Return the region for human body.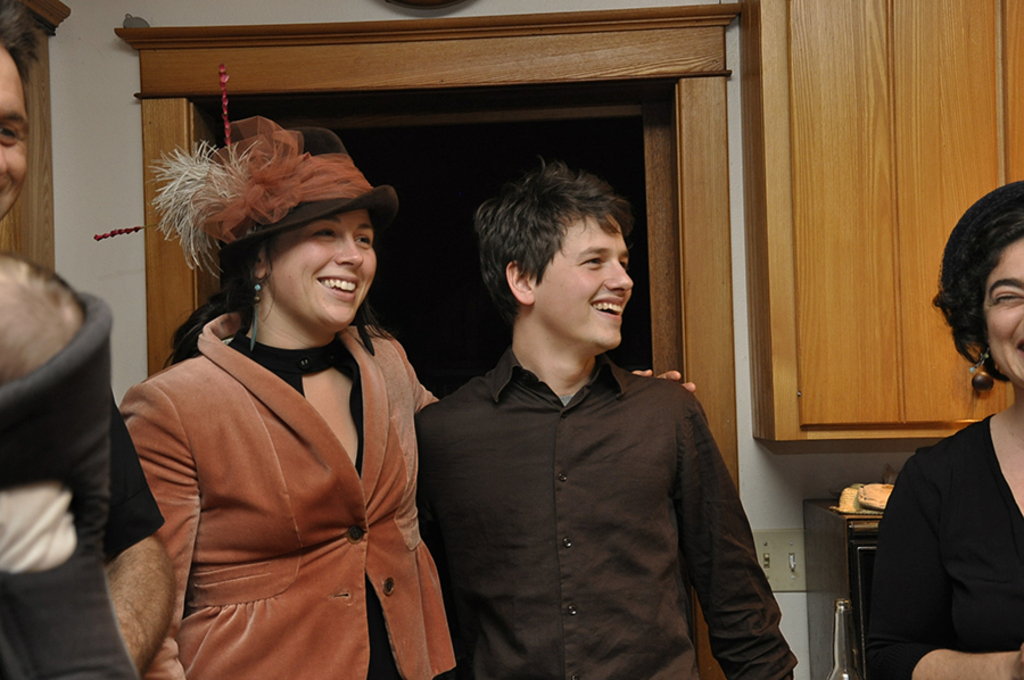
bbox=(861, 174, 1023, 679).
